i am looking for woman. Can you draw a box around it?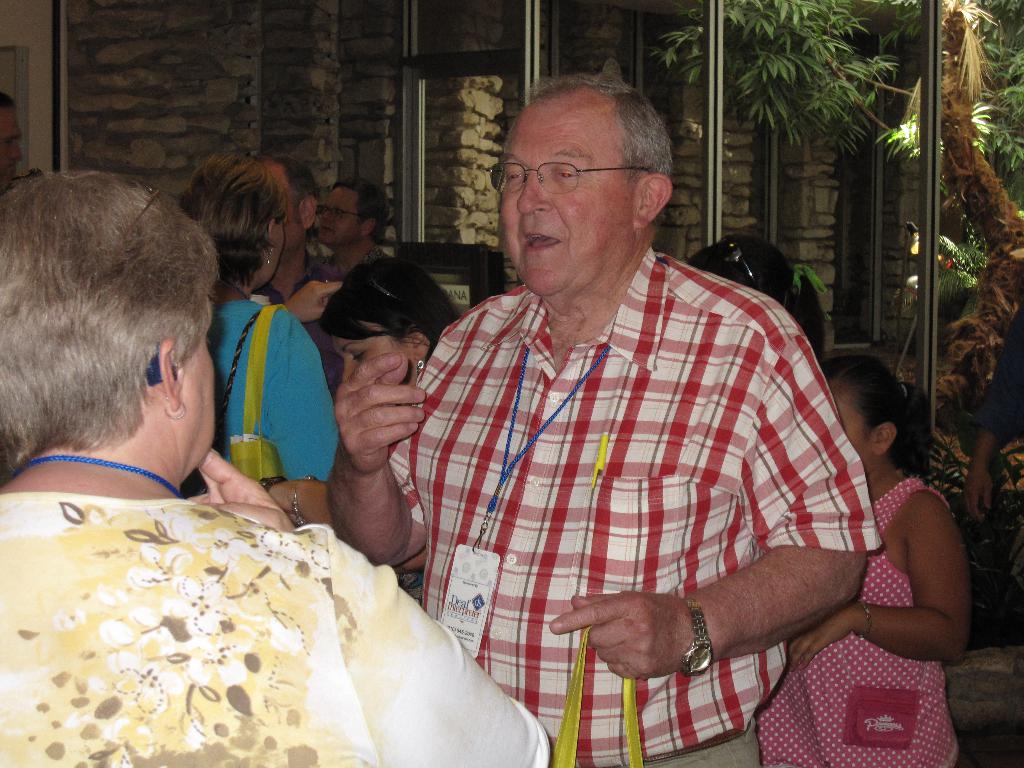
Sure, the bounding box is l=260, t=255, r=453, b=594.
